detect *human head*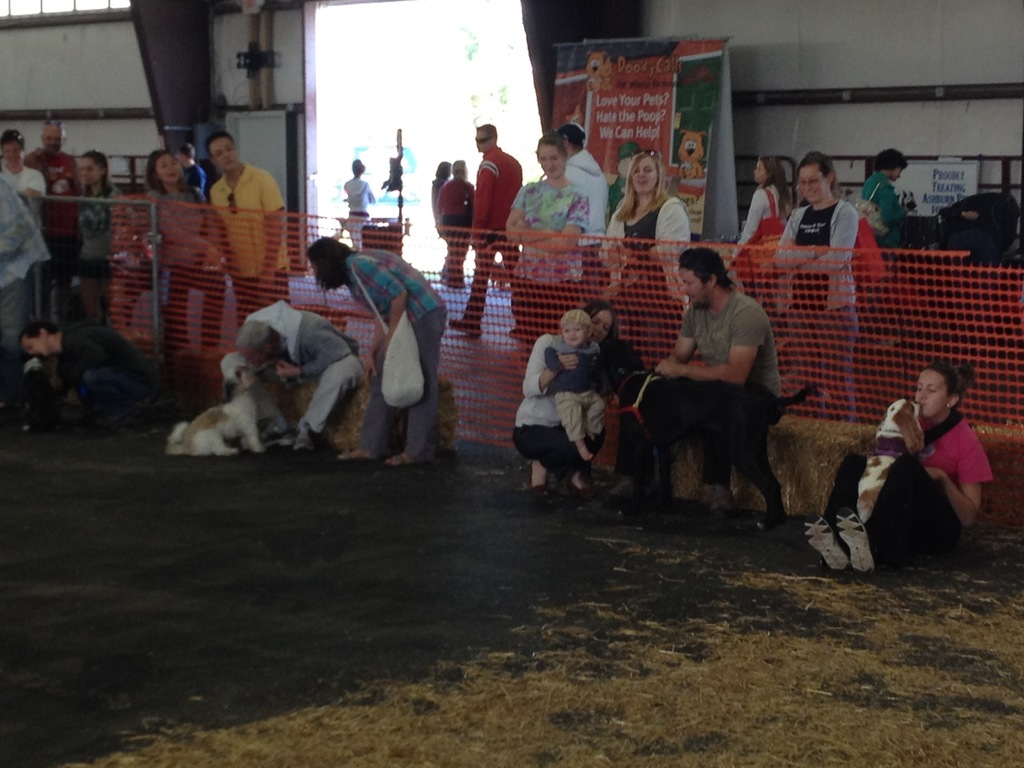
449,162,468,177
